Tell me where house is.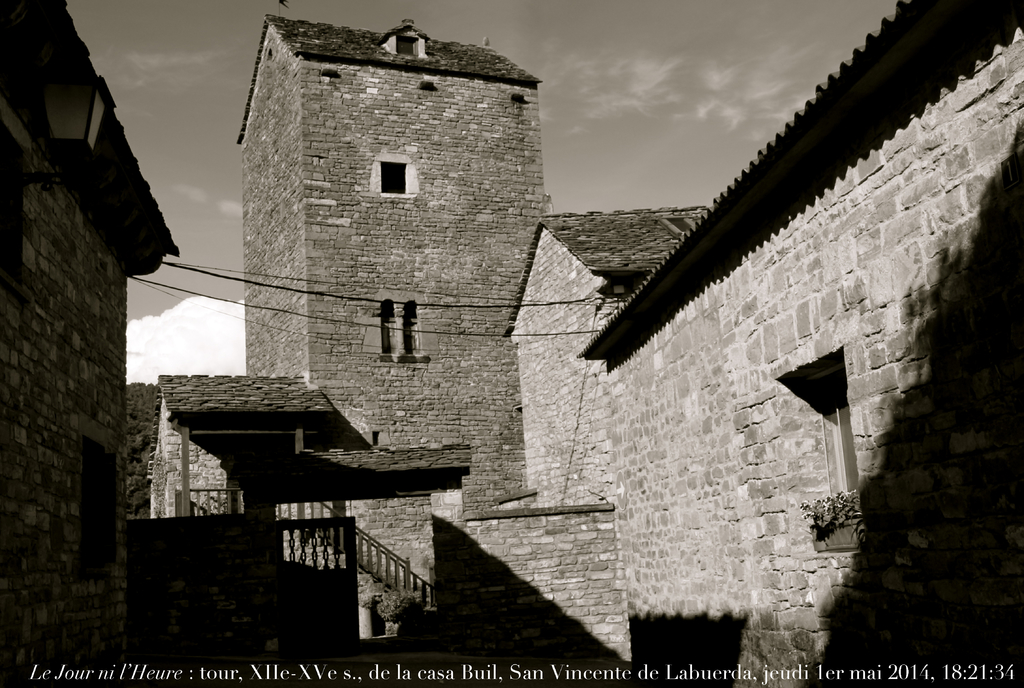
house is at [left=236, top=28, right=540, bottom=519].
